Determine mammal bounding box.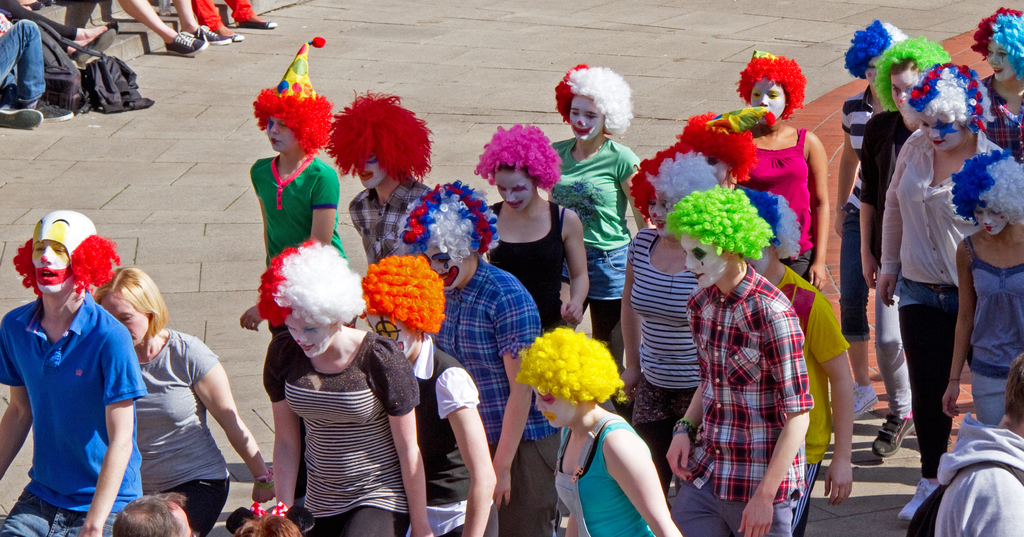
Determined: BBox(90, 267, 275, 536).
